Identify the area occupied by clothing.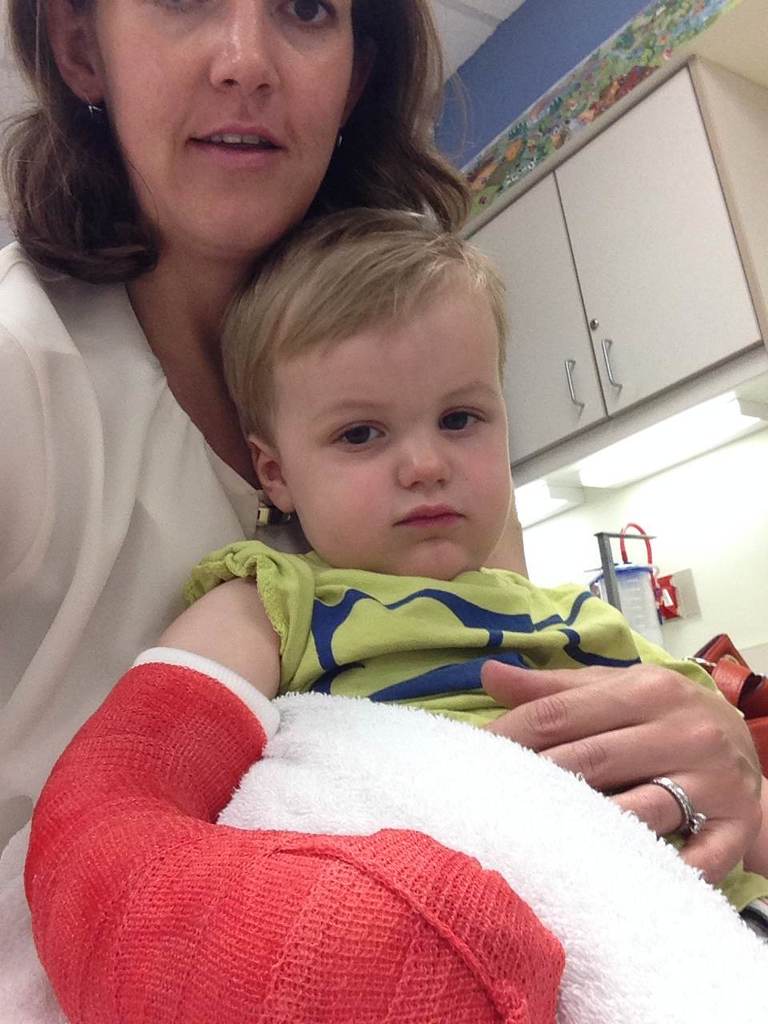
Area: pyautogui.locateOnScreen(0, 216, 546, 1023).
